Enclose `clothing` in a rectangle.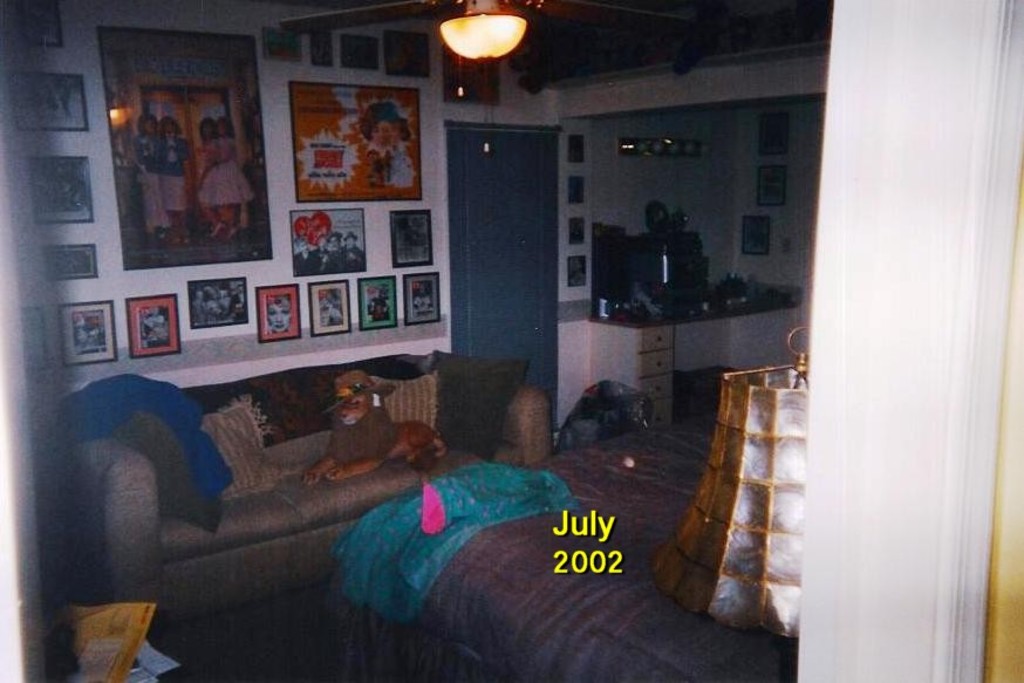
box(368, 143, 391, 178).
